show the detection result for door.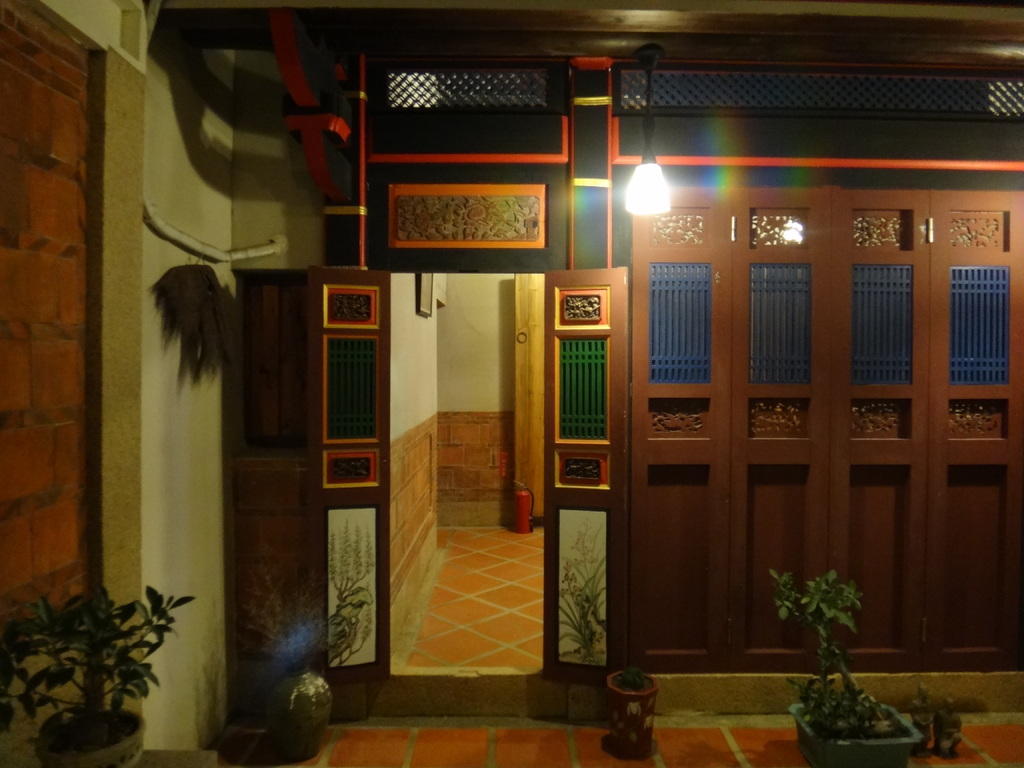
[x1=233, y1=271, x2=390, y2=700].
